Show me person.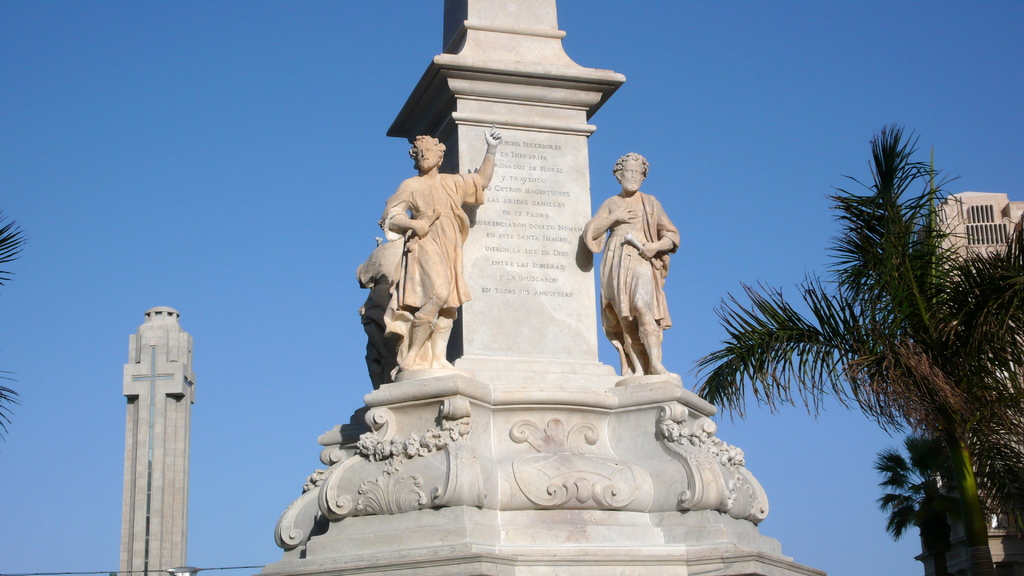
person is here: 583, 150, 685, 370.
